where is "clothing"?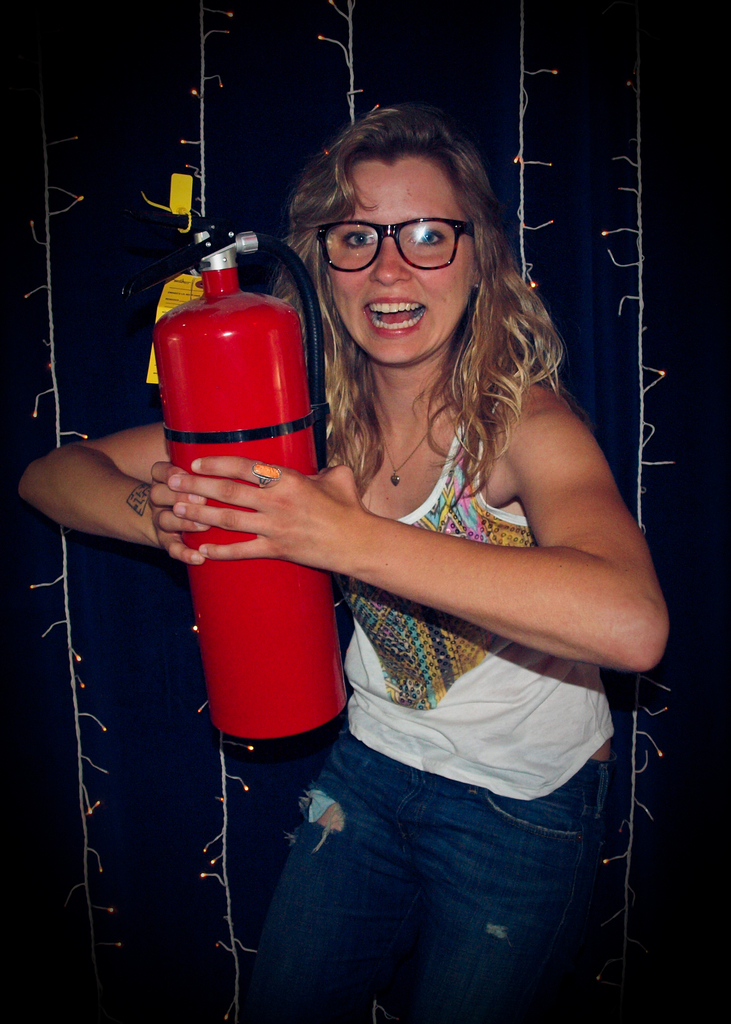
crop(255, 355, 619, 1023).
